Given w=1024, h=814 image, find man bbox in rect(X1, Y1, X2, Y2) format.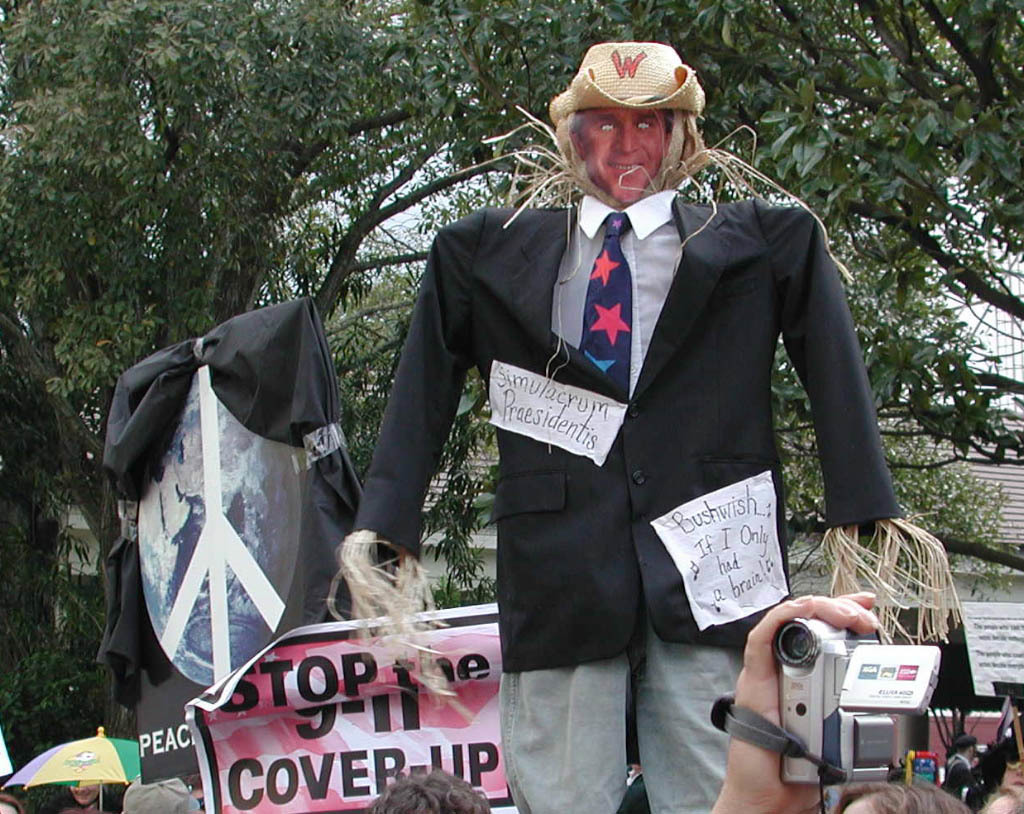
rect(363, 49, 917, 787).
